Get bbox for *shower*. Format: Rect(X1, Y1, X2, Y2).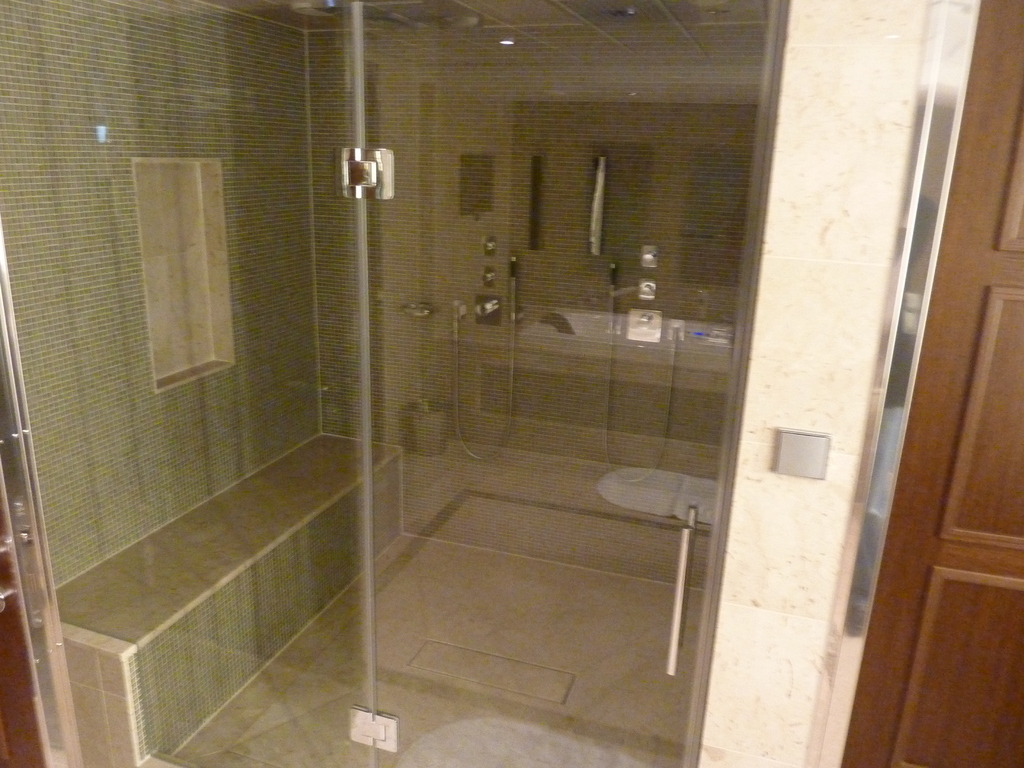
Rect(601, 265, 630, 301).
